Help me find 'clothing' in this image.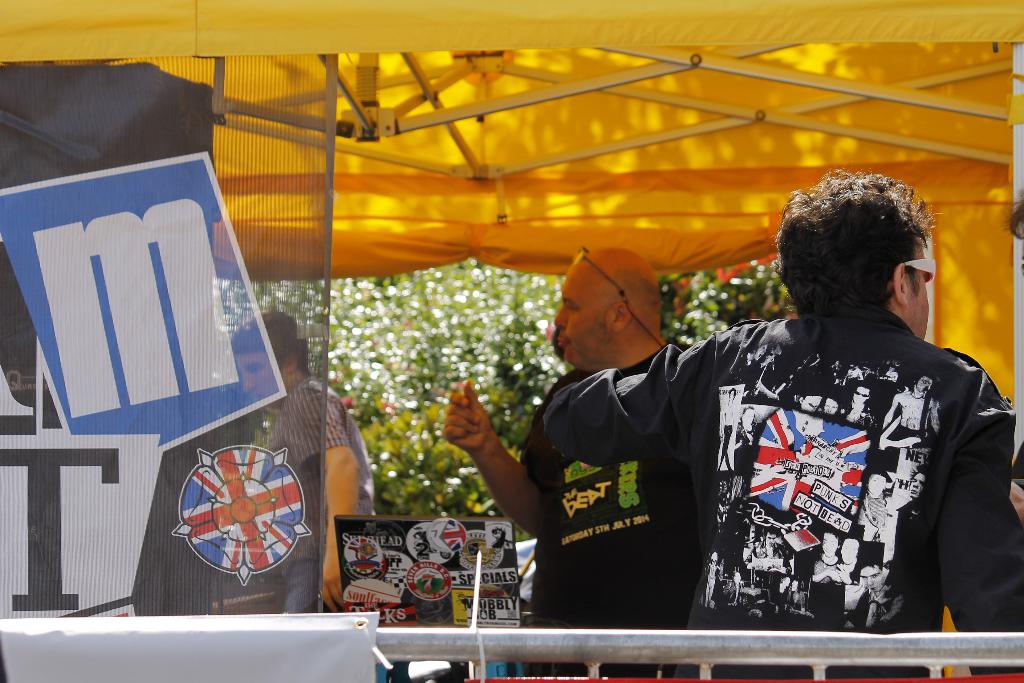
Found it: bbox=[595, 259, 1011, 643].
